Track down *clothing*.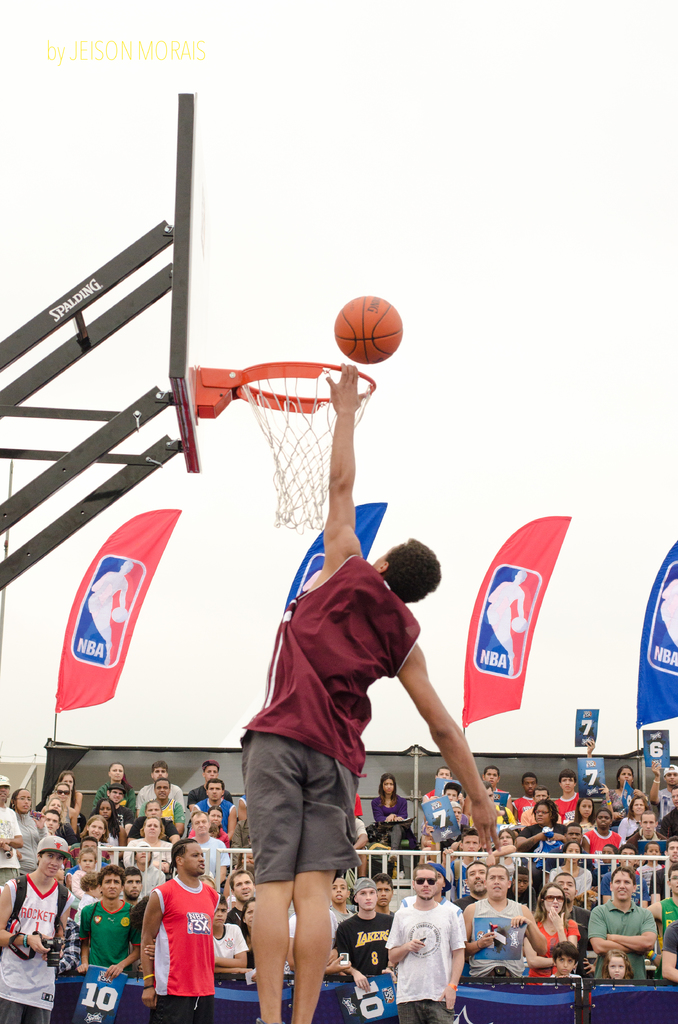
Tracked to box=[188, 795, 239, 835].
